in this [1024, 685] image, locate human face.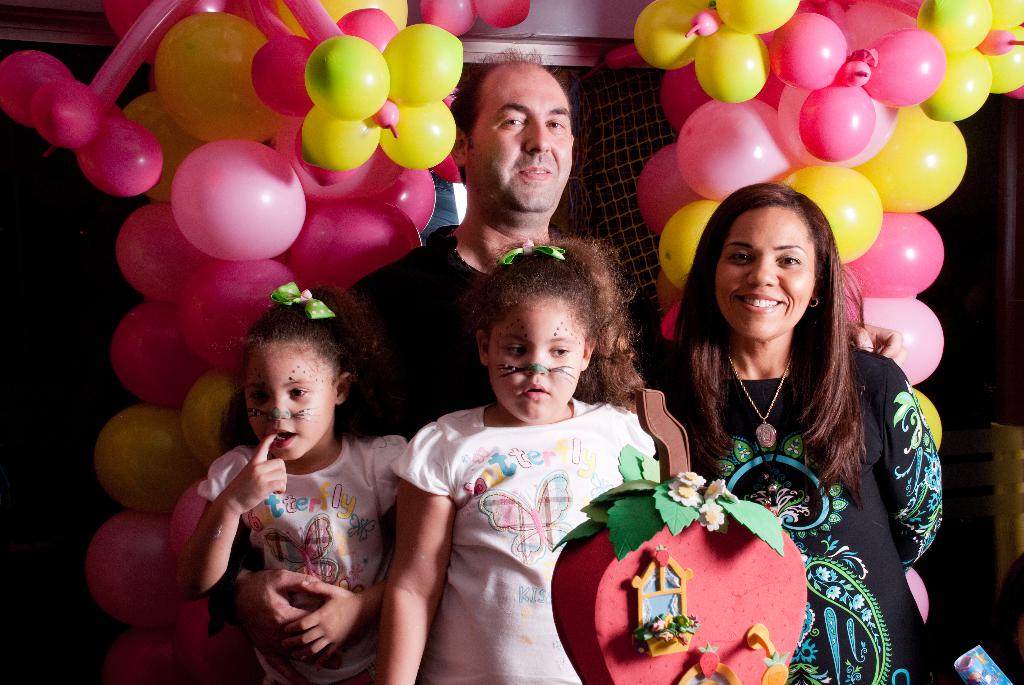
Bounding box: box=[486, 306, 584, 421].
